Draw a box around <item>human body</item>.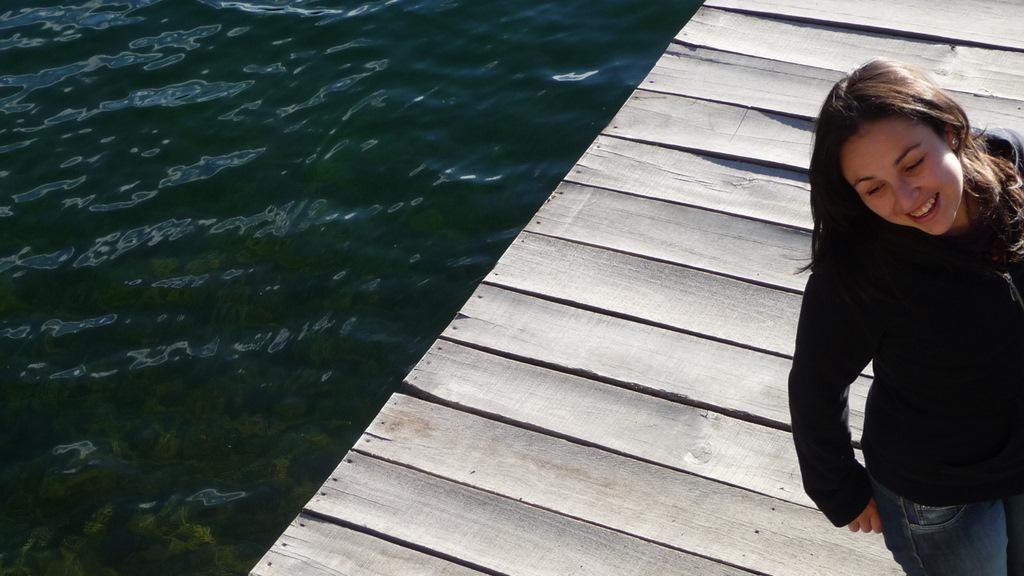
[768,87,1015,575].
